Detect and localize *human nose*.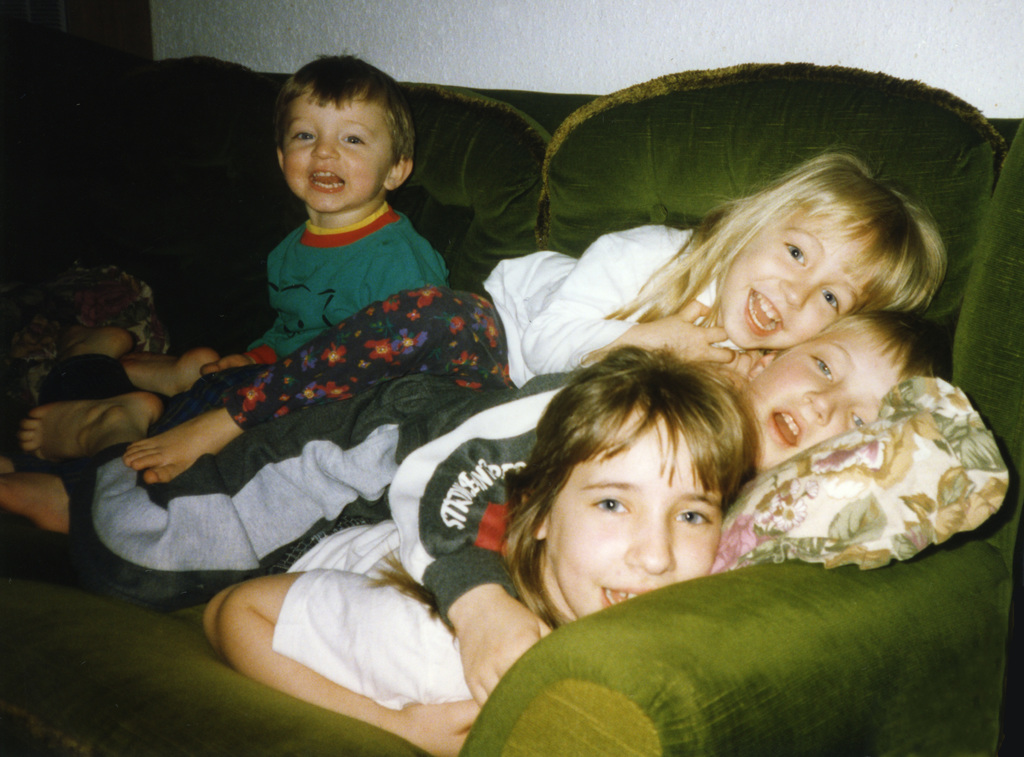
Localized at box=[781, 273, 822, 310].
